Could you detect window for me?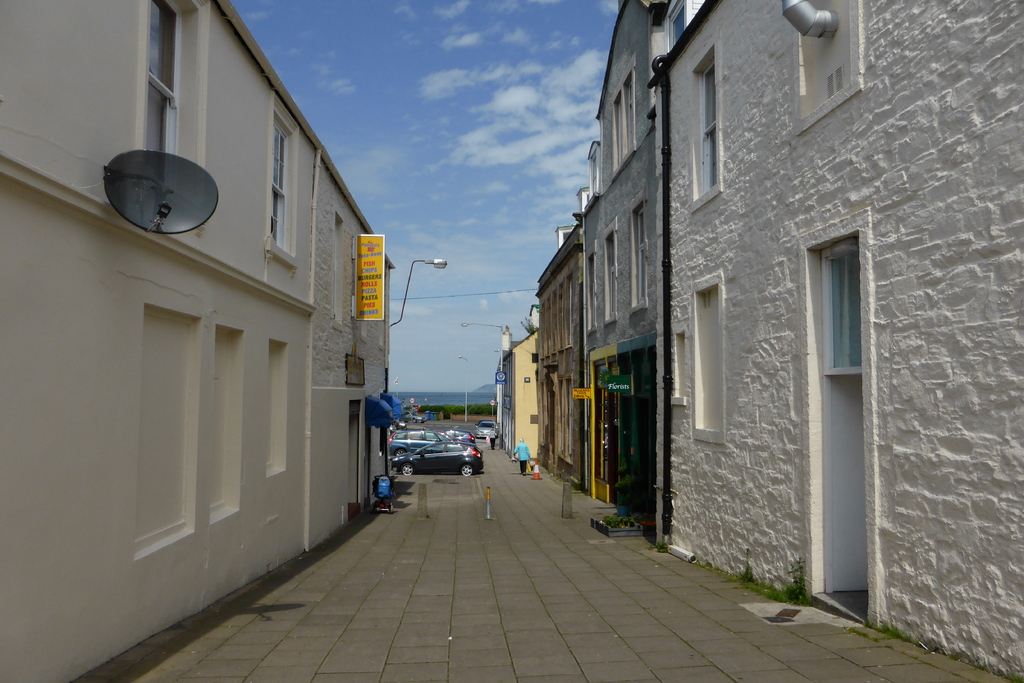
Detection result: <box>140,0,185,153</box>.
